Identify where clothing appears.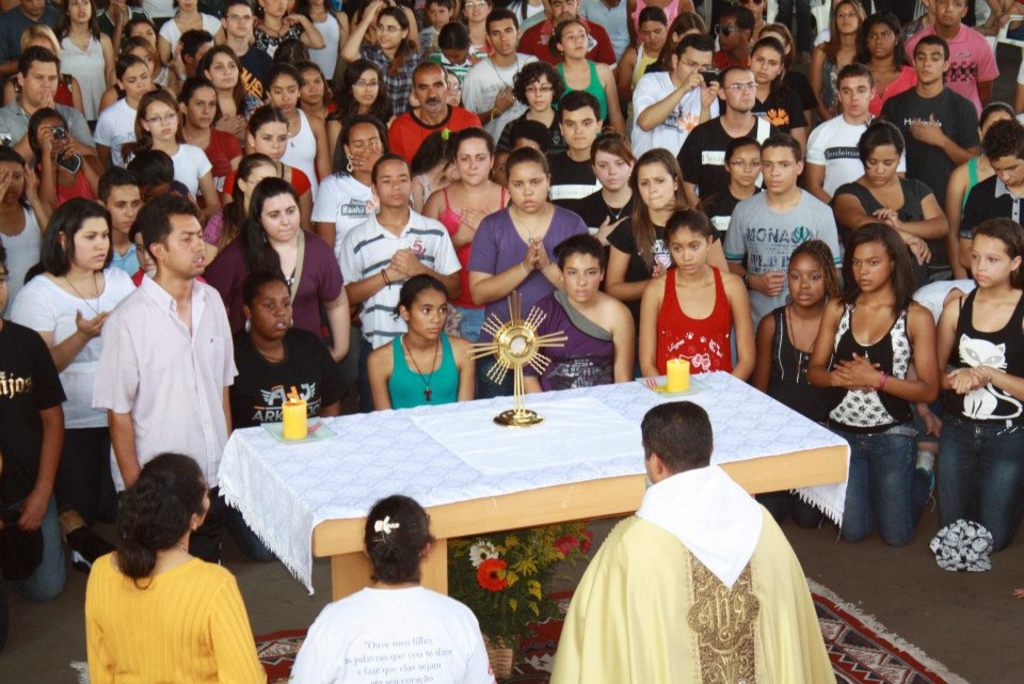
Appears at bbox(827, 172, 927, 236).
